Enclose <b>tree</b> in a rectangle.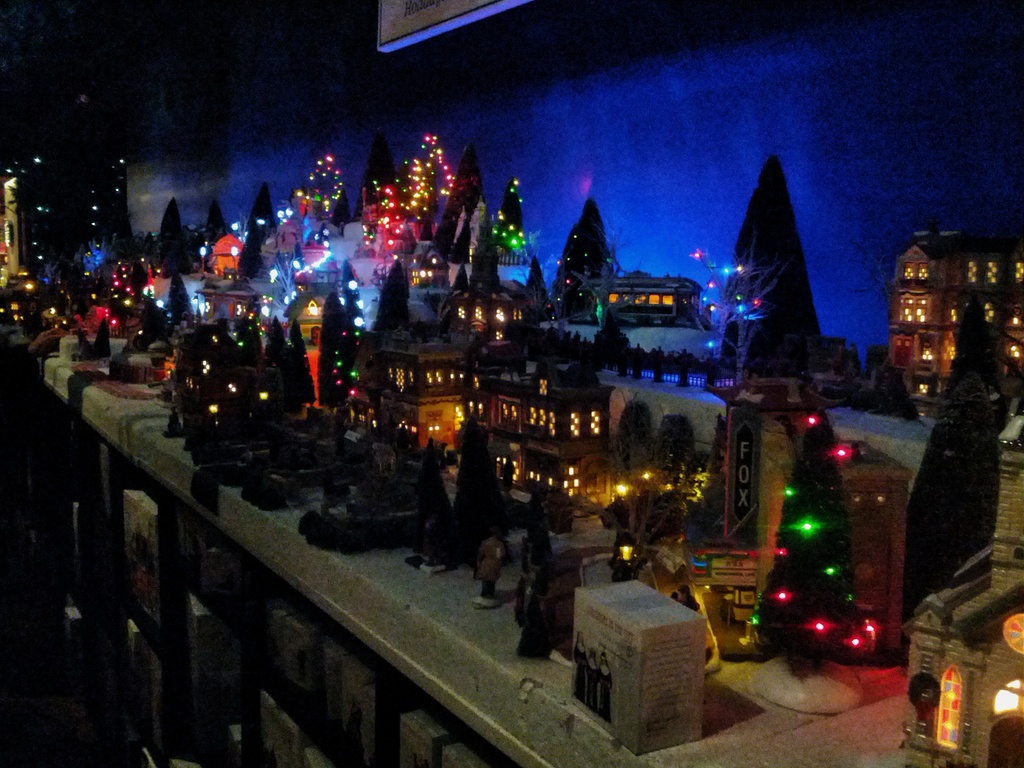
[left=571, top=246, right=640, bottom=333].
